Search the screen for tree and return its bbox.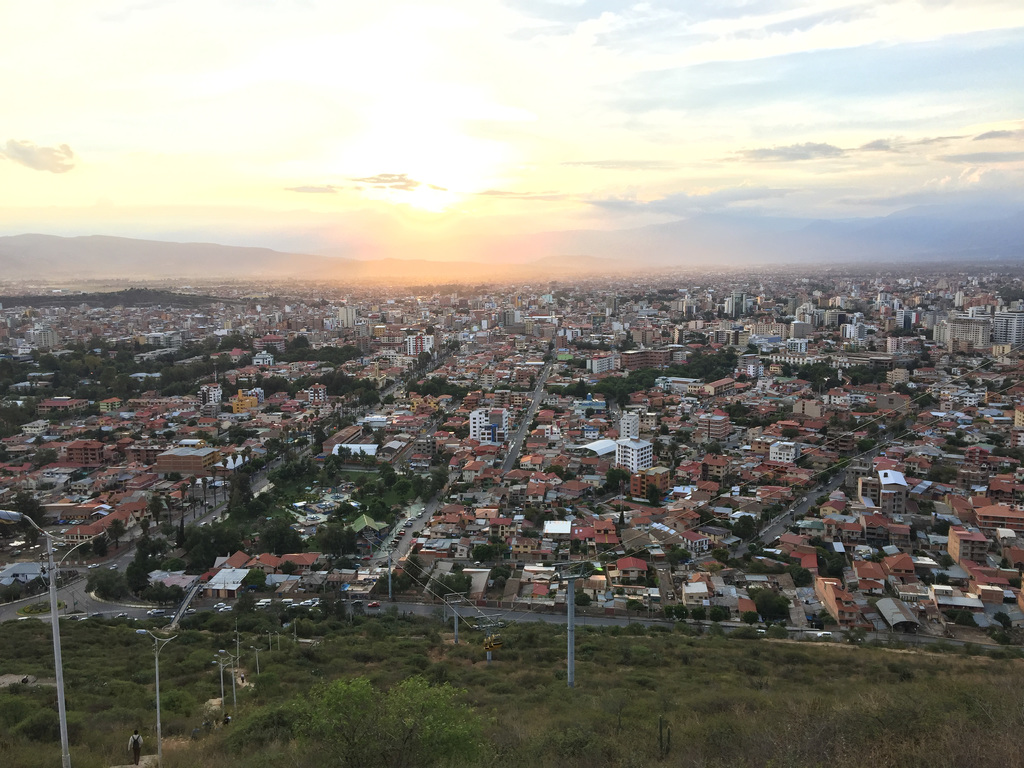
Found: 650,479,682,519.
